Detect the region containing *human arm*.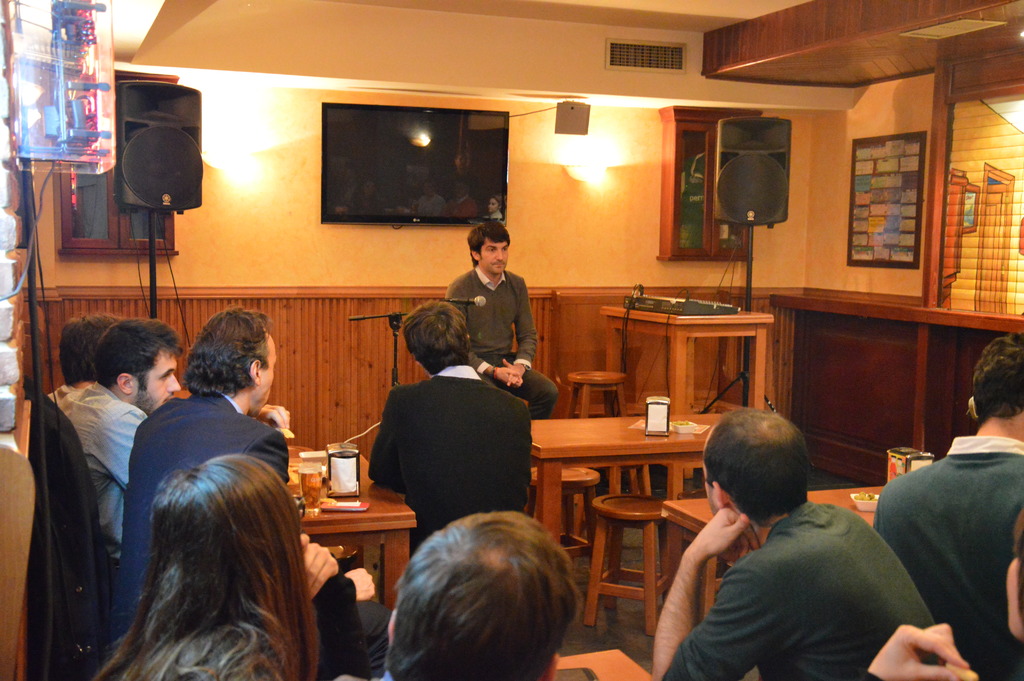
<region>367, 387, 406, 499</region>.
